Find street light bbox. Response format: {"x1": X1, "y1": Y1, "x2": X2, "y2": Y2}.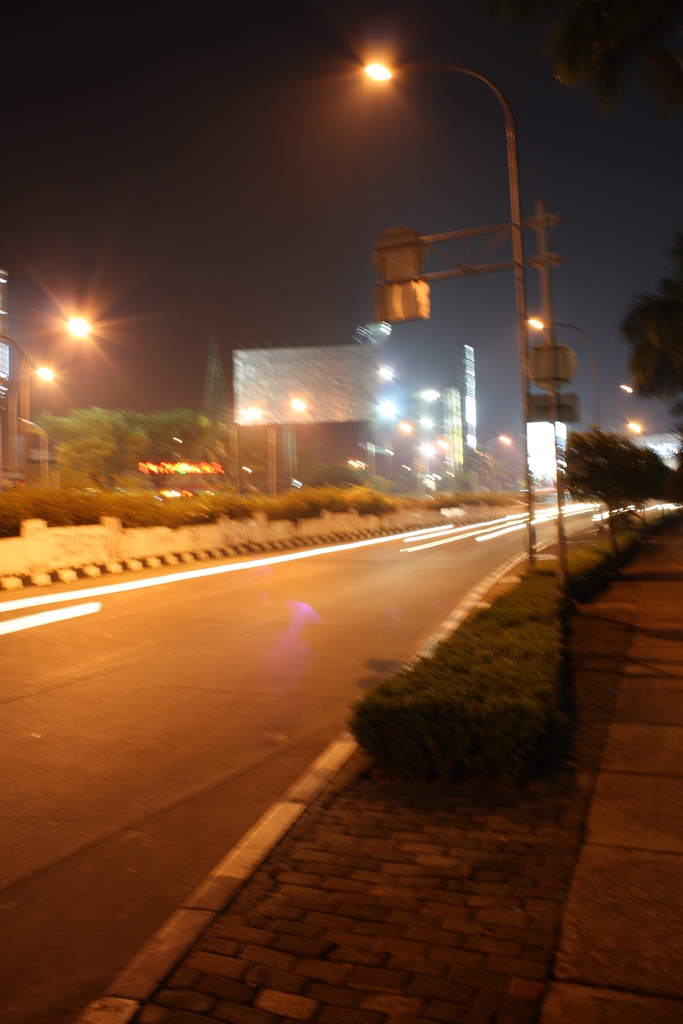
{"x1": 361, "y1": 53, "x2": 531, "y2": 575}.
